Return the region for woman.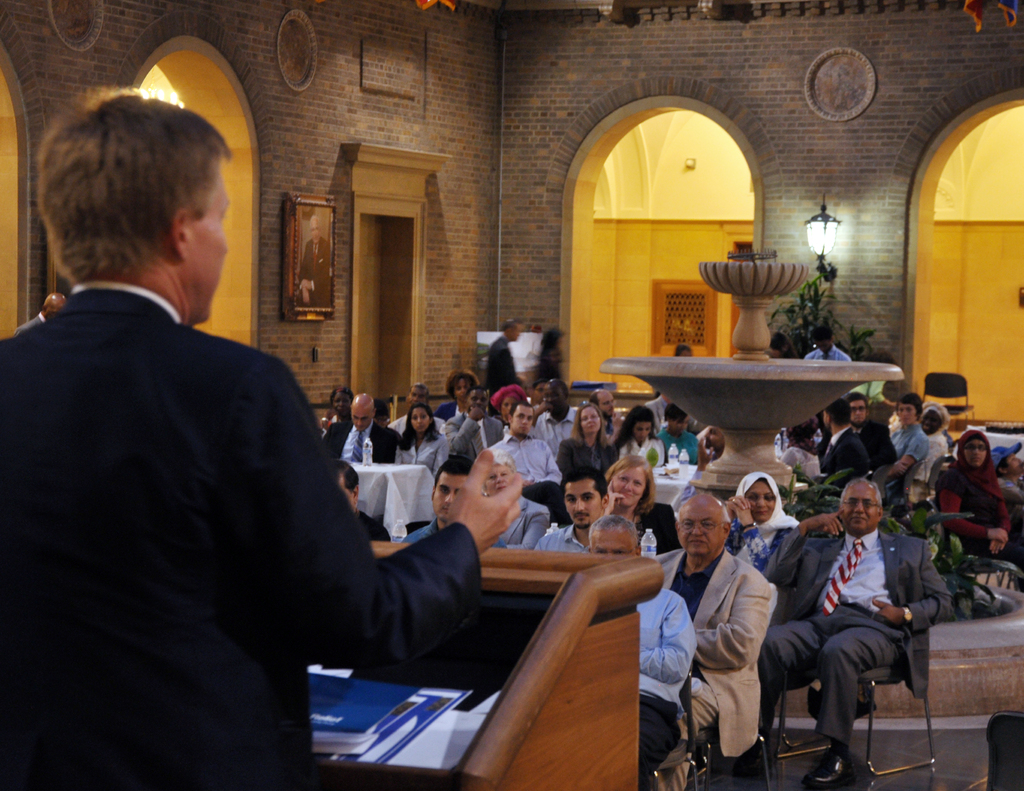
l=397, t=400, r=449, b=474.
